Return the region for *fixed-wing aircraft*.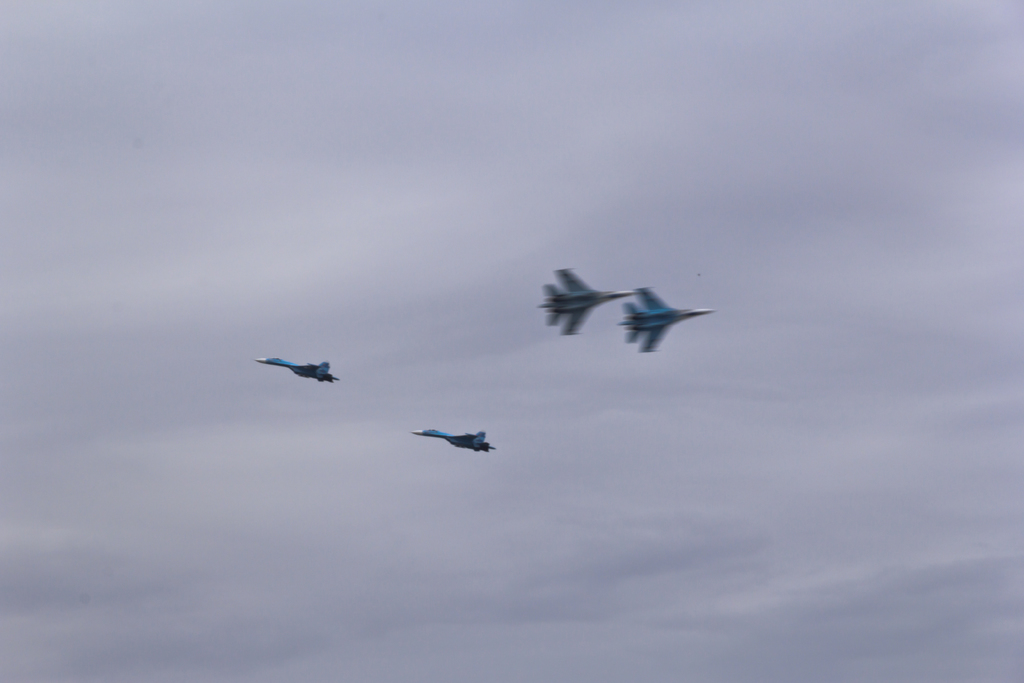
{"left": 255, "top": 359, "right": 339, "bottom": 379}.
